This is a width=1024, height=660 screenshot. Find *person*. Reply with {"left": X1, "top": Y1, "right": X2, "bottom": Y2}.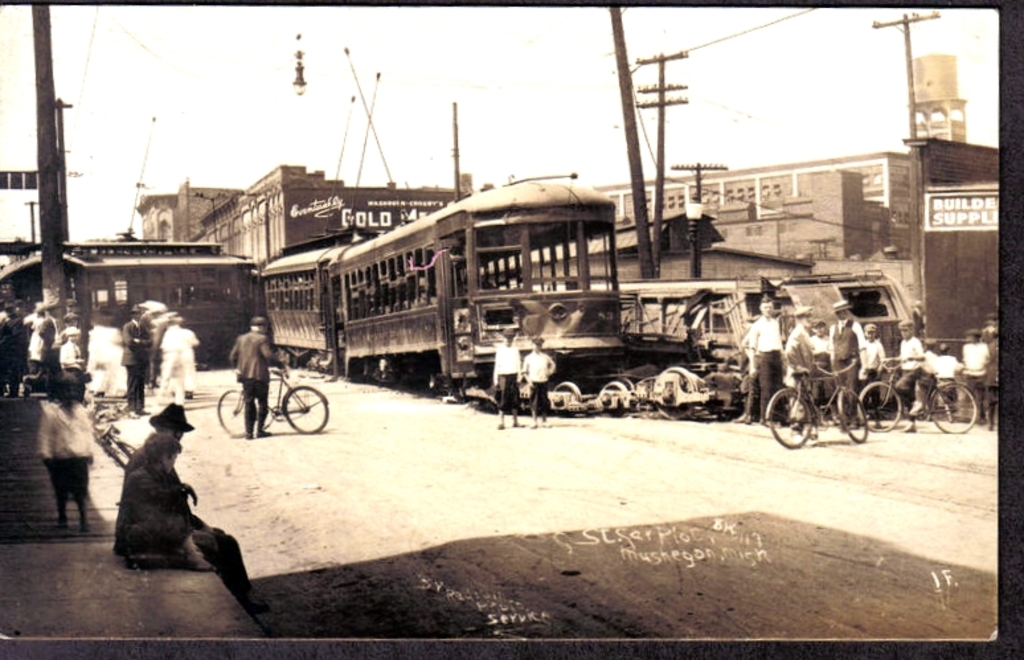
{"left": 524, "top": 340, "right": 545, "bottom": 422}.
